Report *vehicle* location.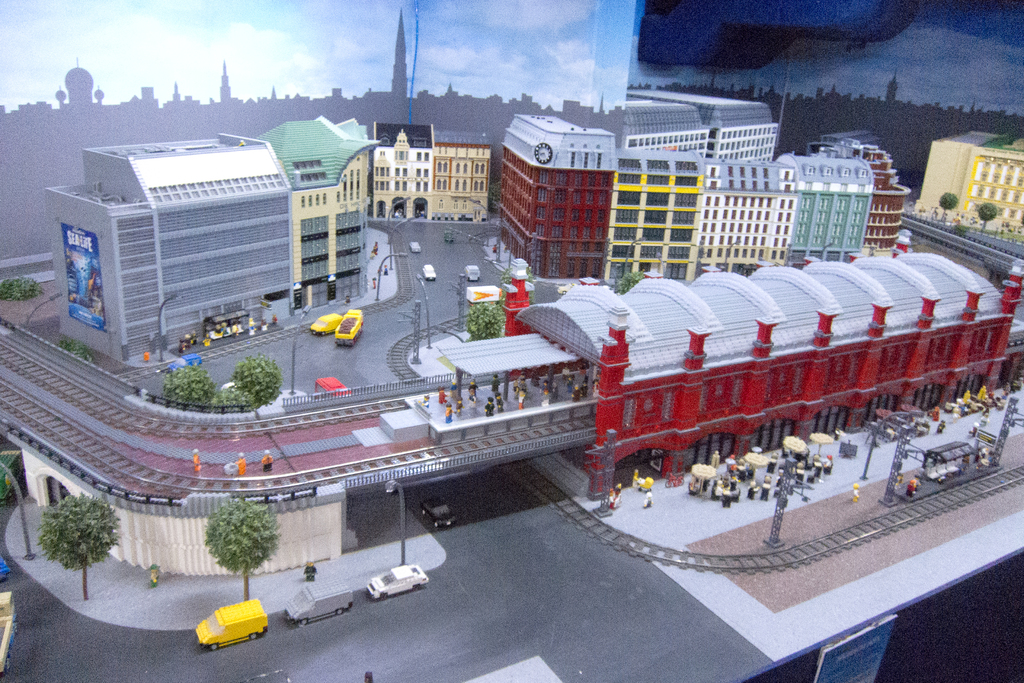
Report: (420,495,457,529).
